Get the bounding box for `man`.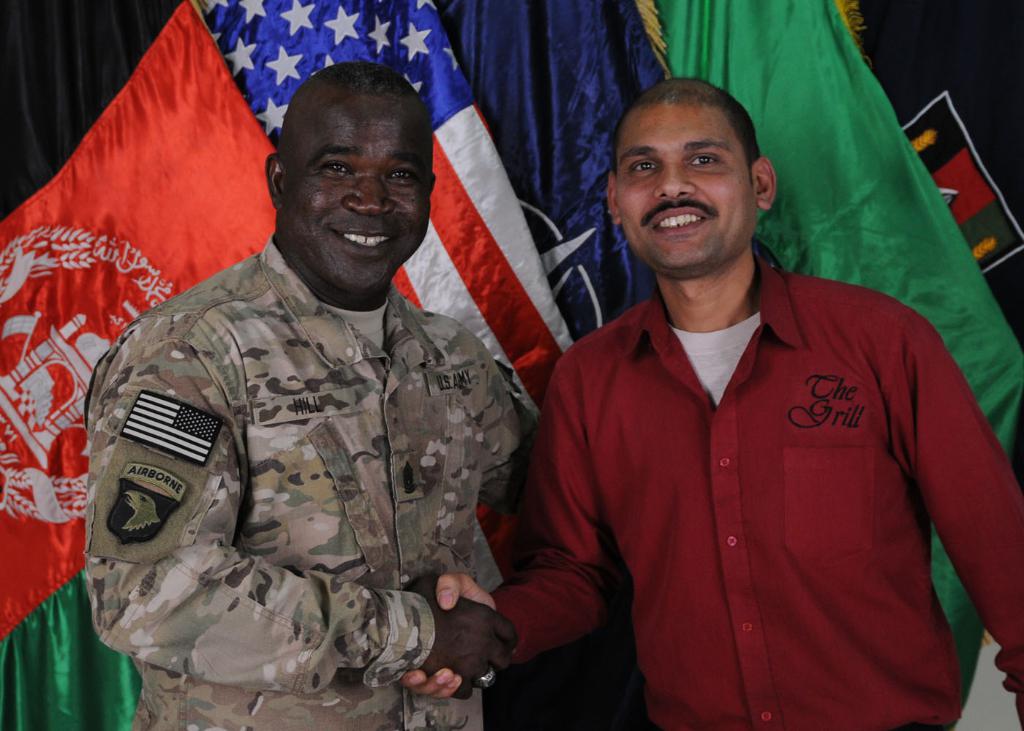
box(82, 61, 546, 730).
